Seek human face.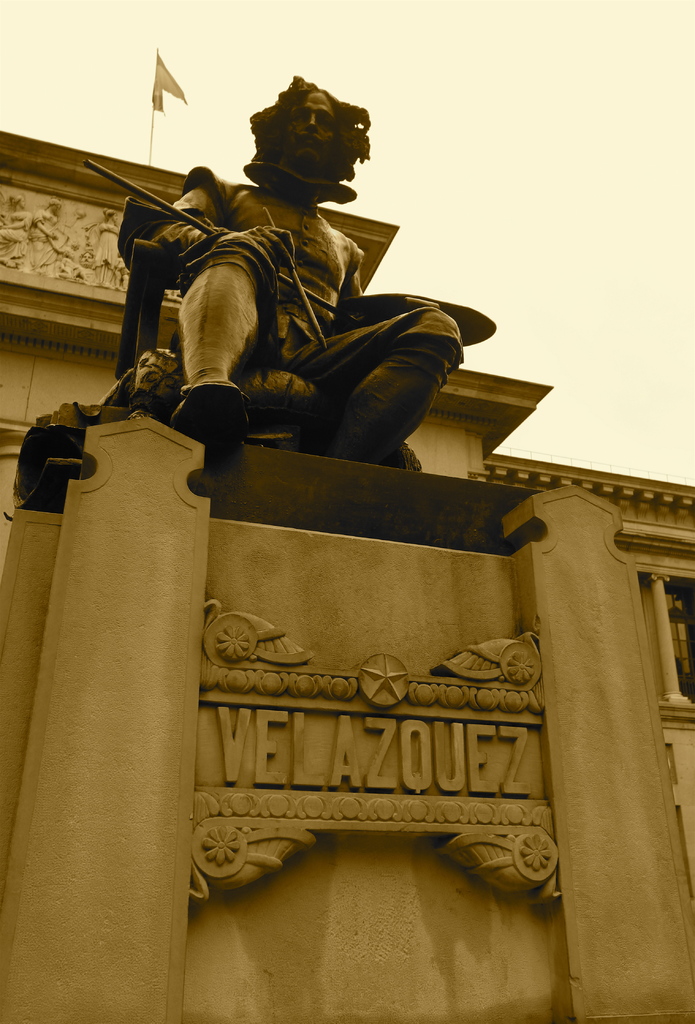
[x1=280, y1=92, x2=335, y2=170].
